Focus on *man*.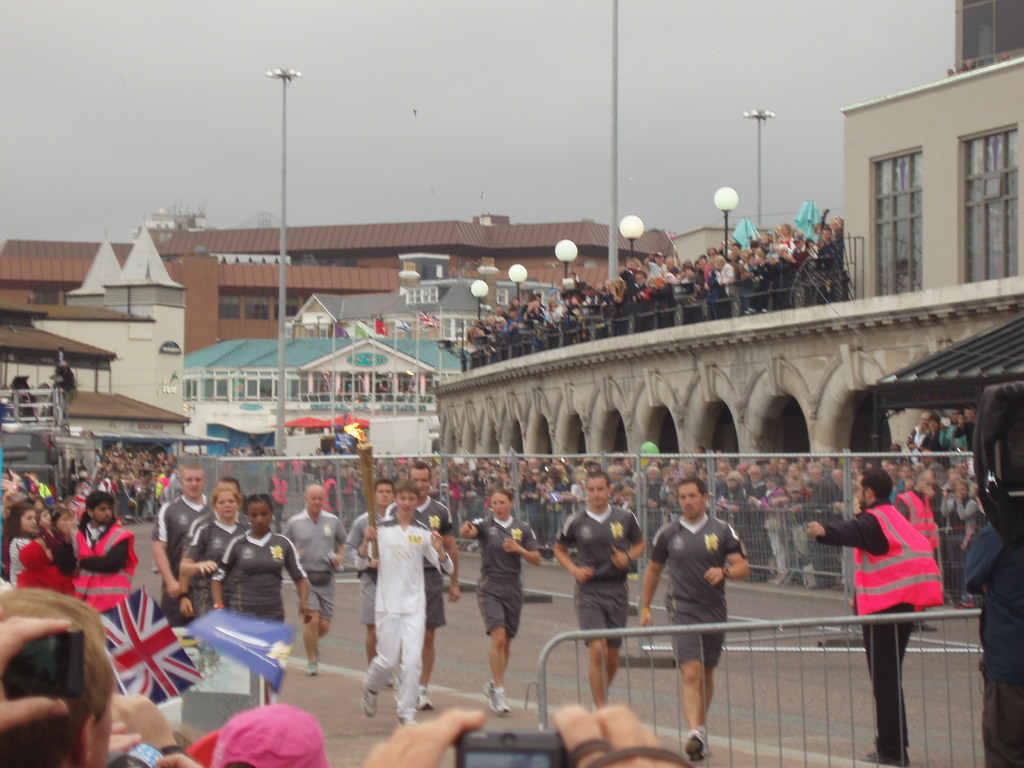
Focused at crop(367, 472, 460, 732).
